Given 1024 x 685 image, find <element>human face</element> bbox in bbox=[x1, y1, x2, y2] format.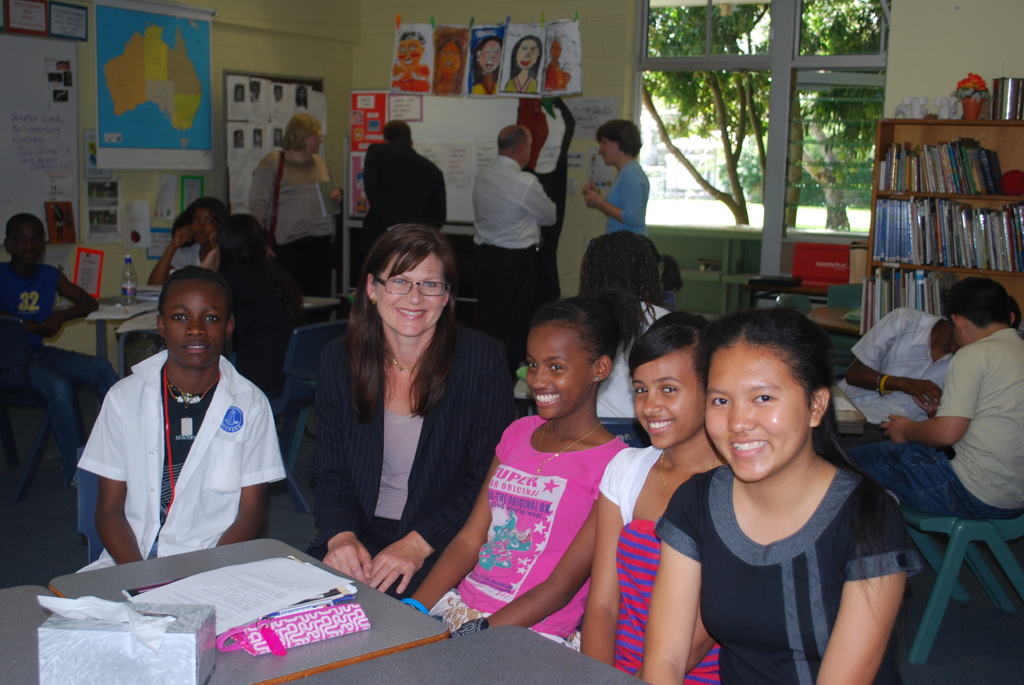
bbox=[189, 209, 218, 243].
